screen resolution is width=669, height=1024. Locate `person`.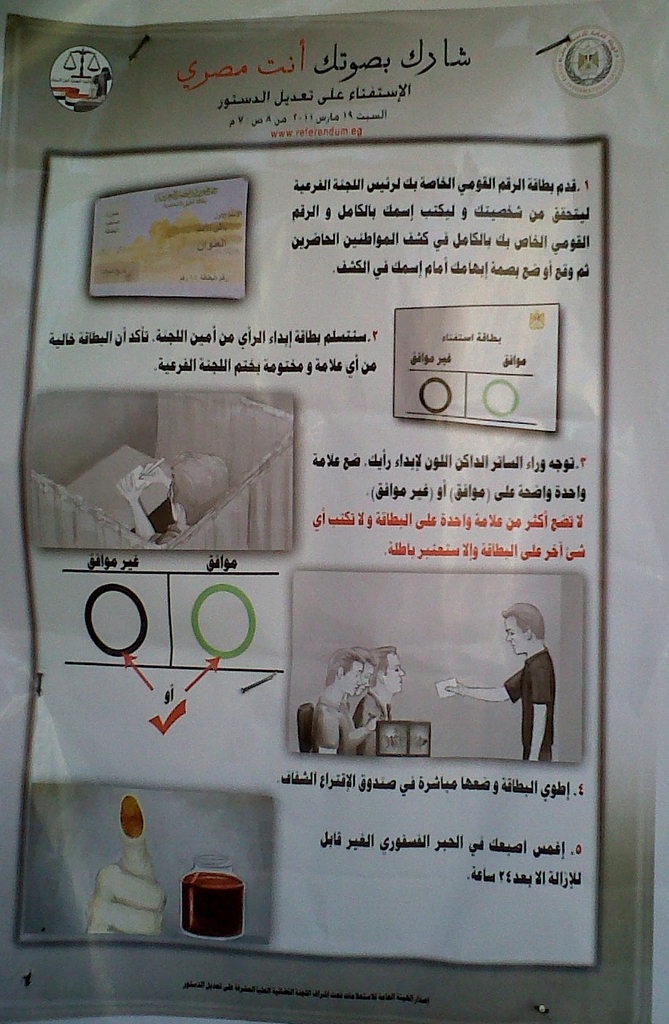
472 601 562 775.
